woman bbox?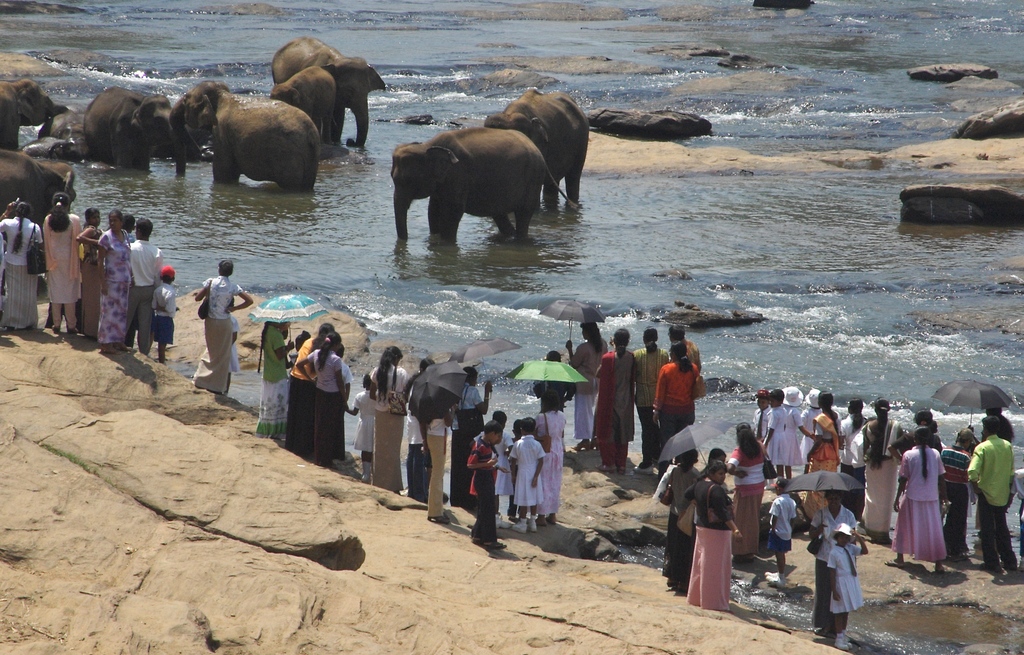
681 437 762 617
